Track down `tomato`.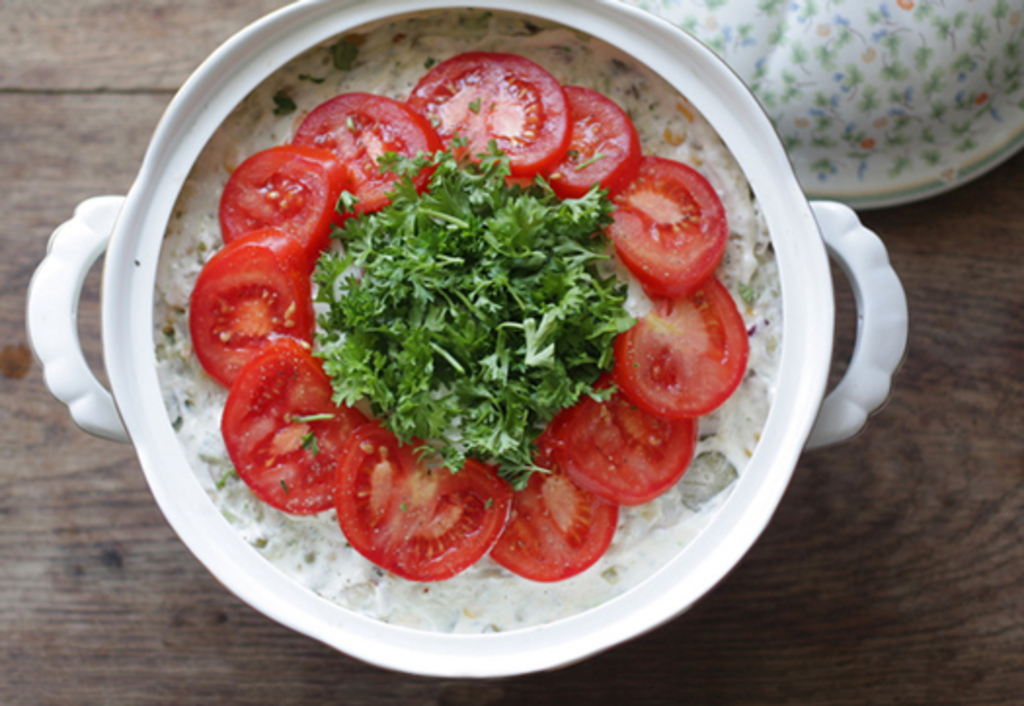
Tracked to <bbox>406, 49, 573, 177</bbox>.
